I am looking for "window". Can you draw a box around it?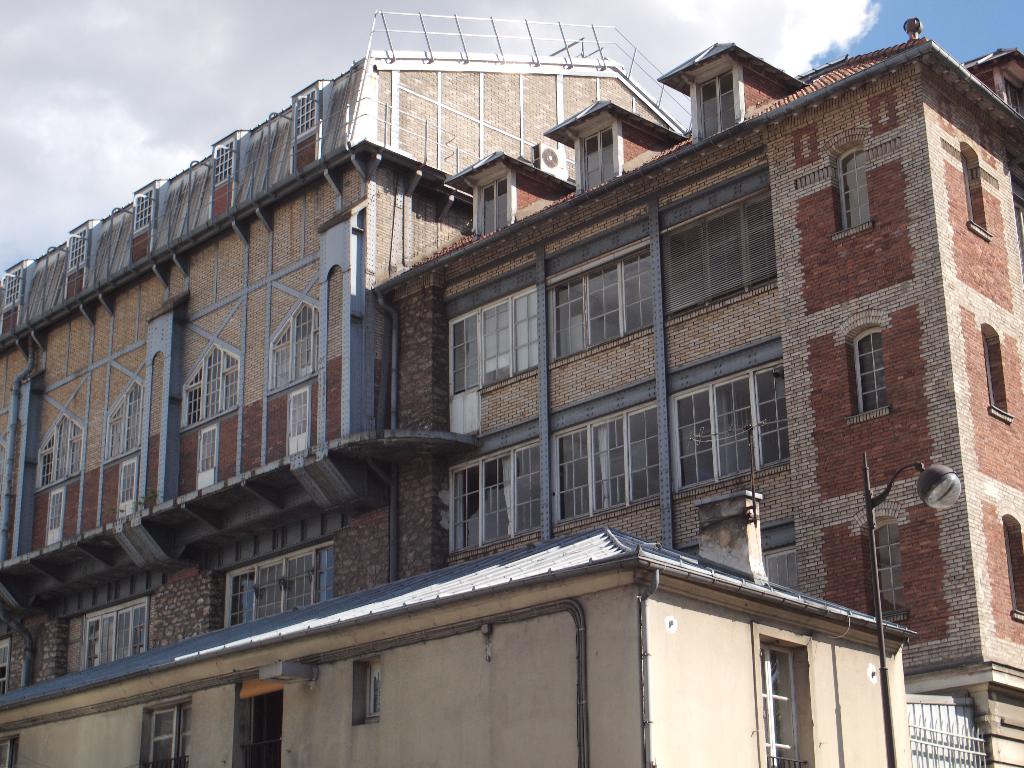
Sure, the bounding box is box(477, 286, 539, 396).
